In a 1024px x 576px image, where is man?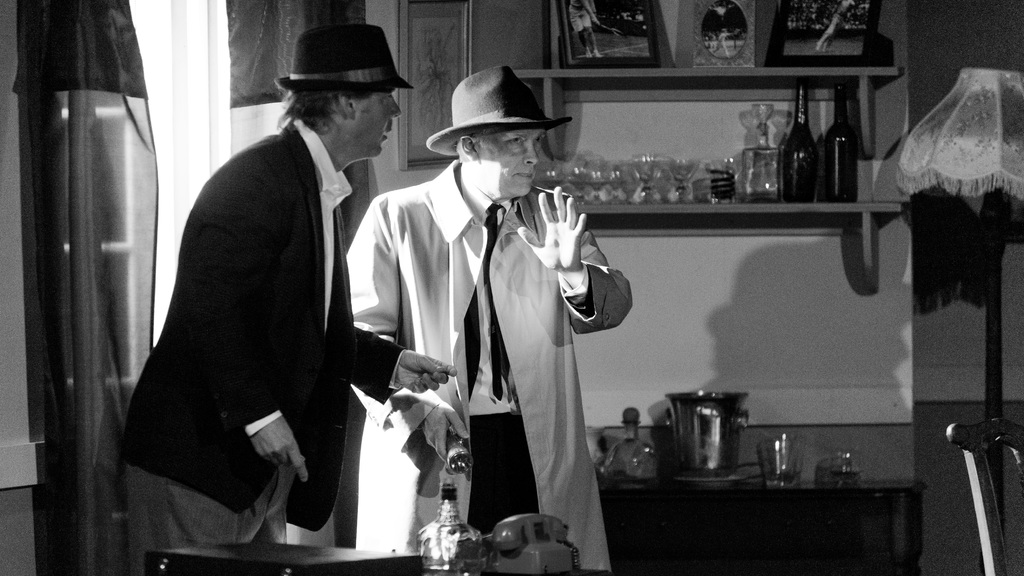
x1=97, y1=19, x2=442, y2=575.
